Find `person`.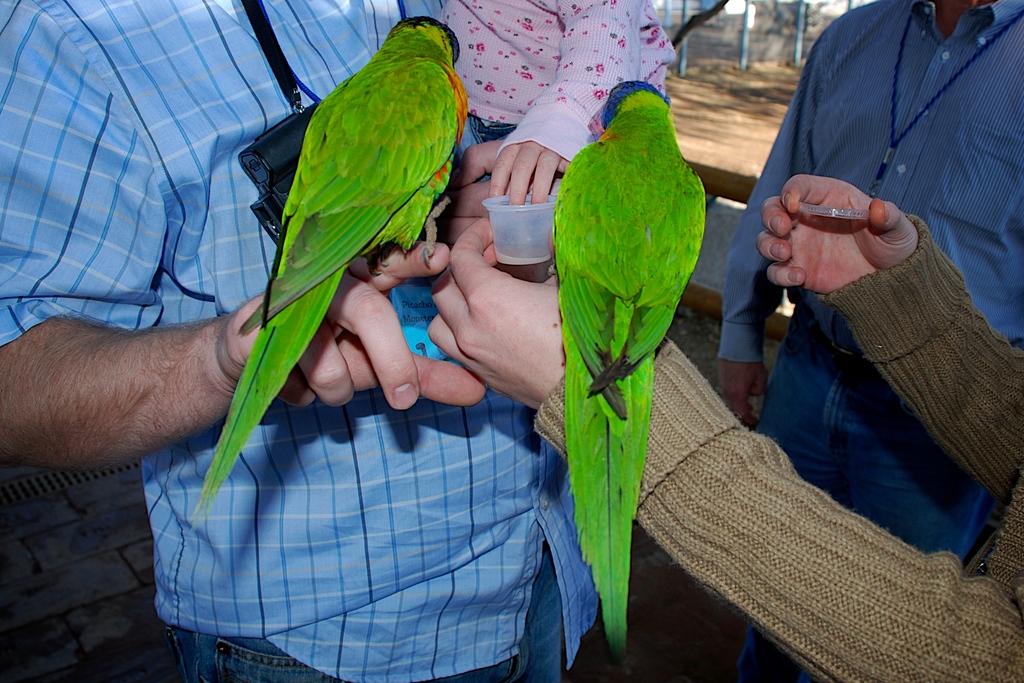
detection(0, 0, 612, 682).
